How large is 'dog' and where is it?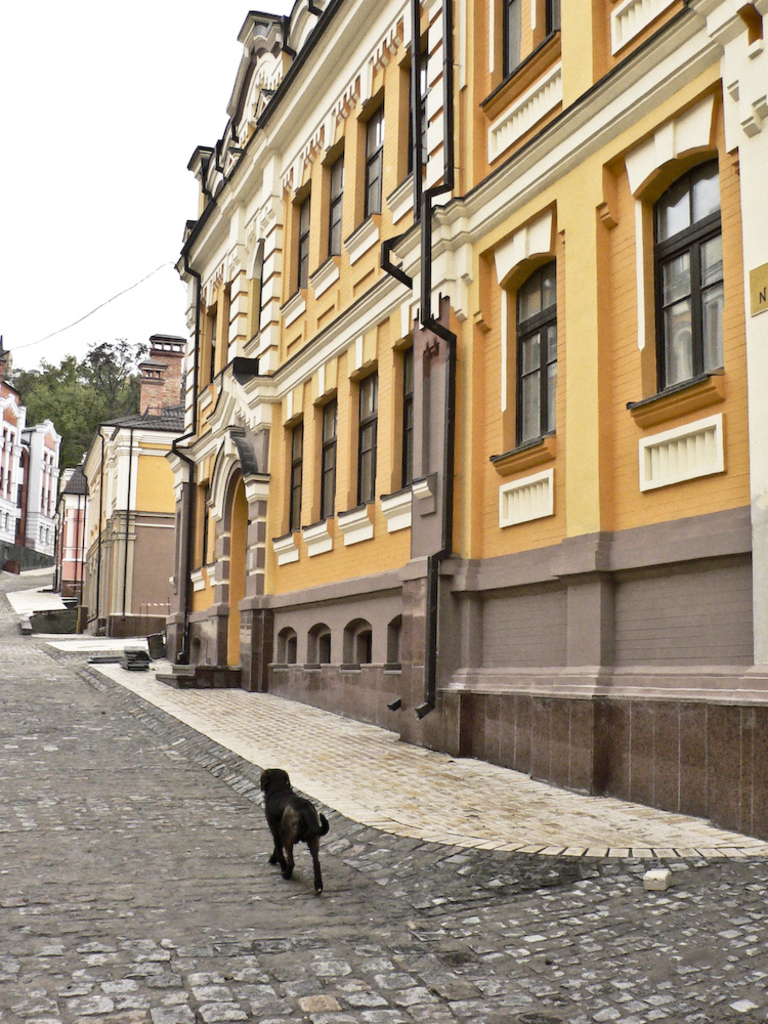
Bounding box: 259 762 327 900.
